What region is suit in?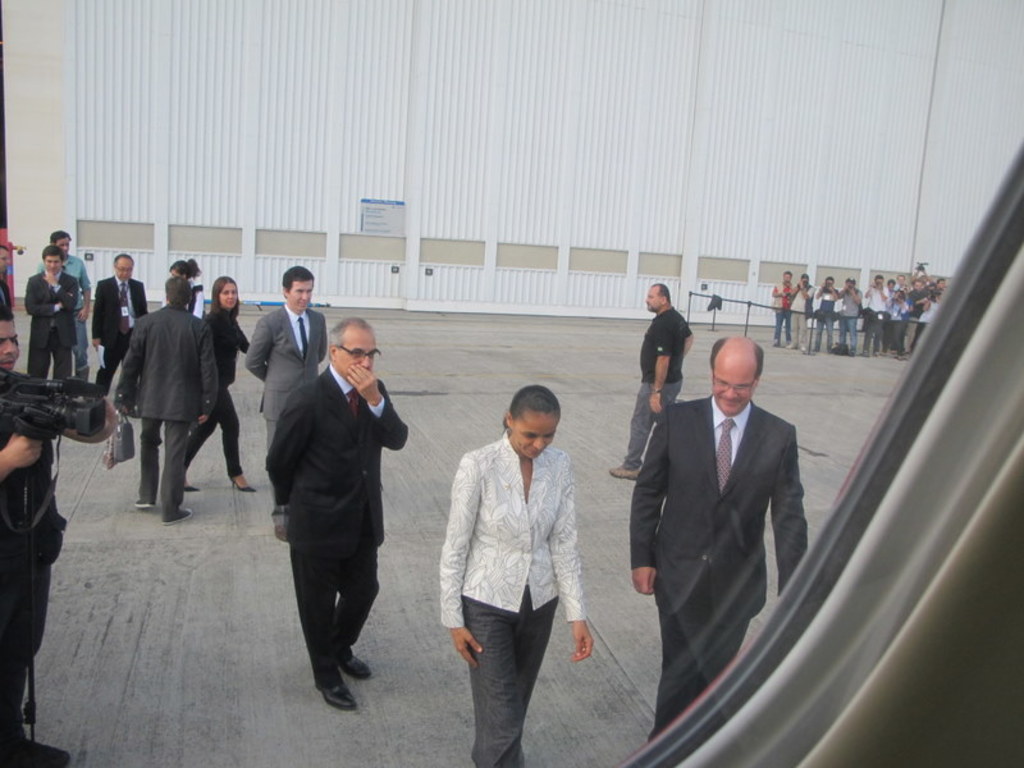
[243,308,326,471].
